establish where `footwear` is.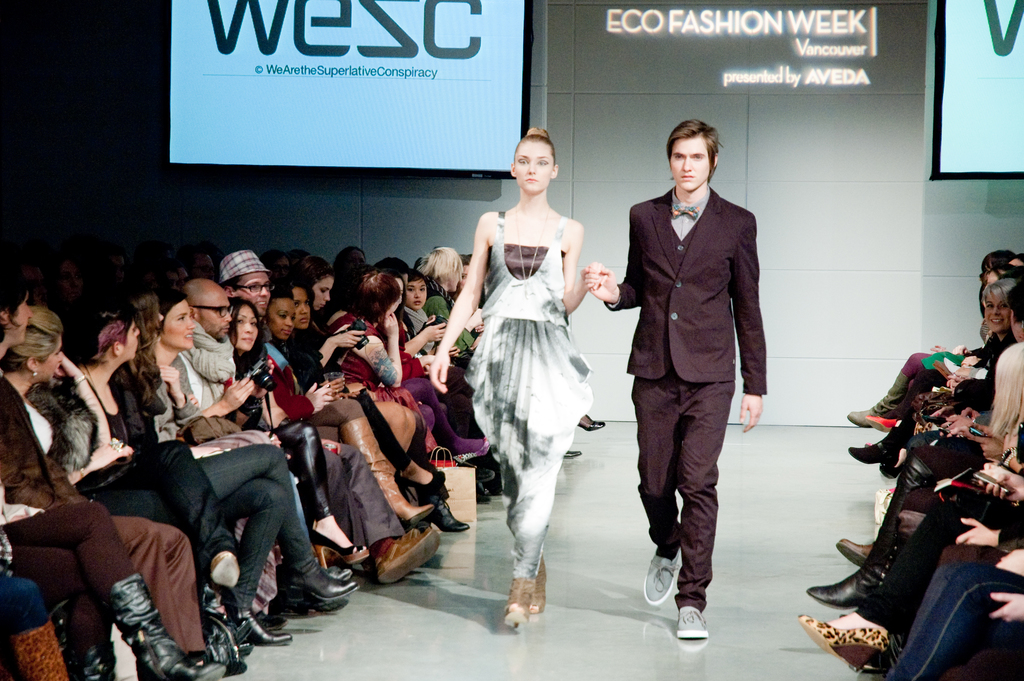
Established at bbox=(228, 607, 287, 648).
